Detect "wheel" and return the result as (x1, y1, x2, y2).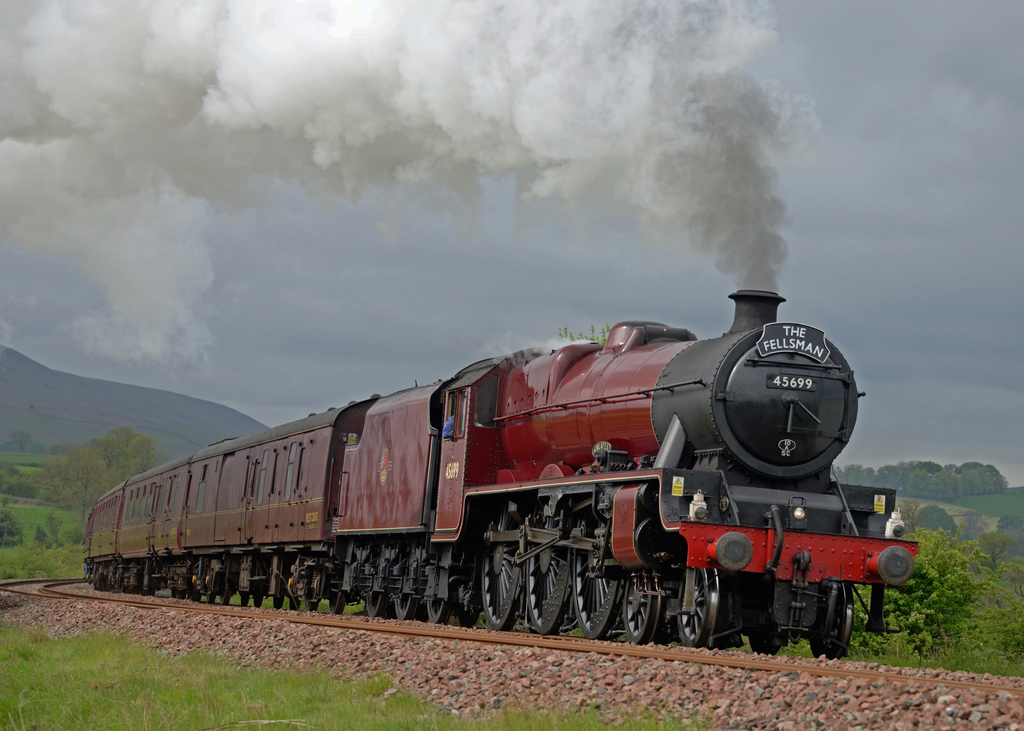
(291, 597, 301, 612).
